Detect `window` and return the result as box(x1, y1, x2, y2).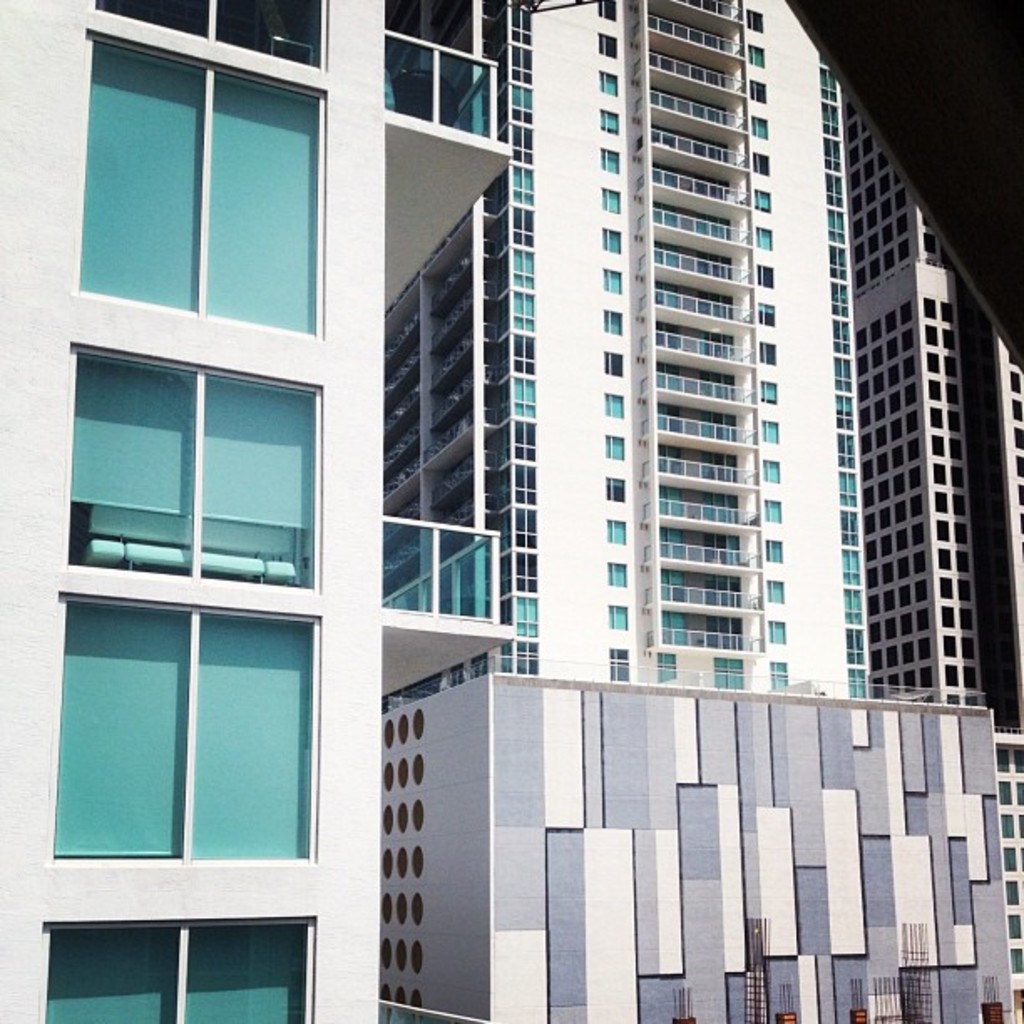
box(748, 44, 770, 69).
